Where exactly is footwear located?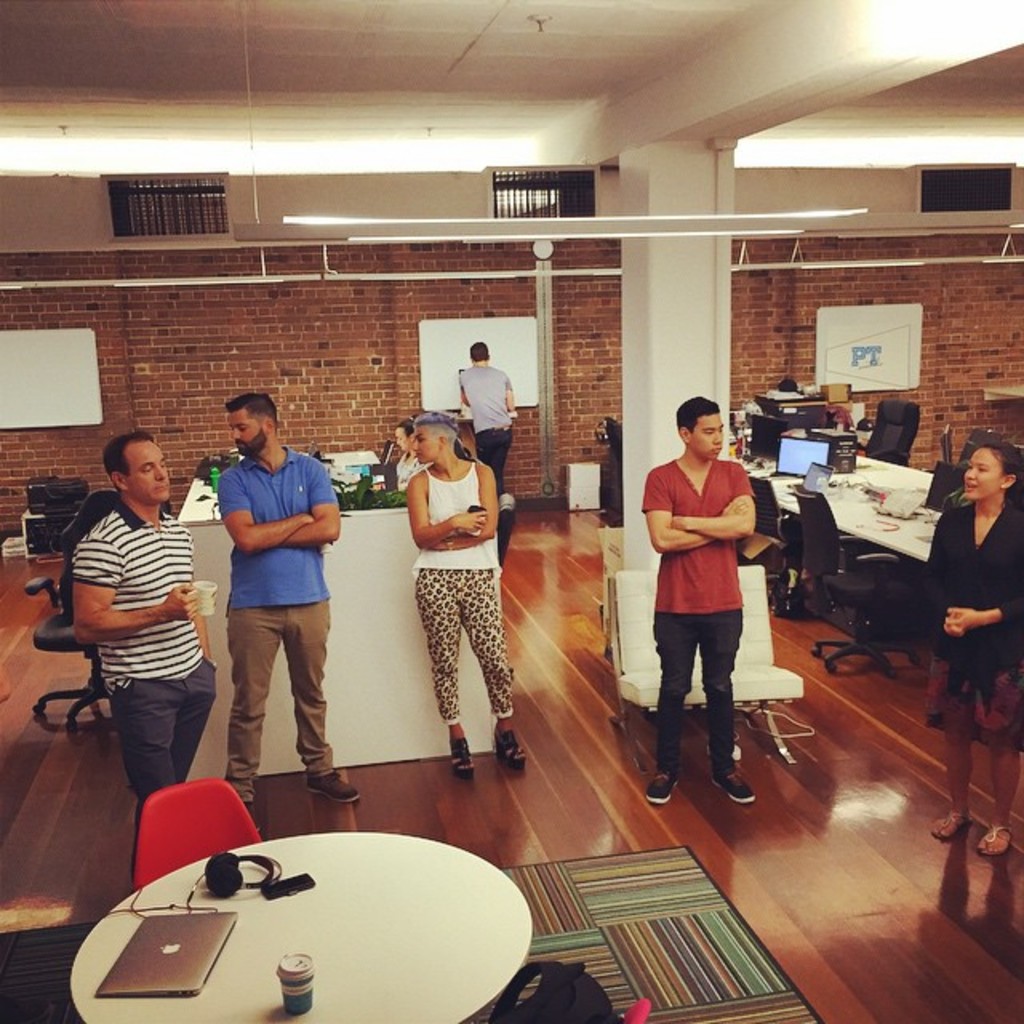
Its bounding box is 494/730/526/773.
